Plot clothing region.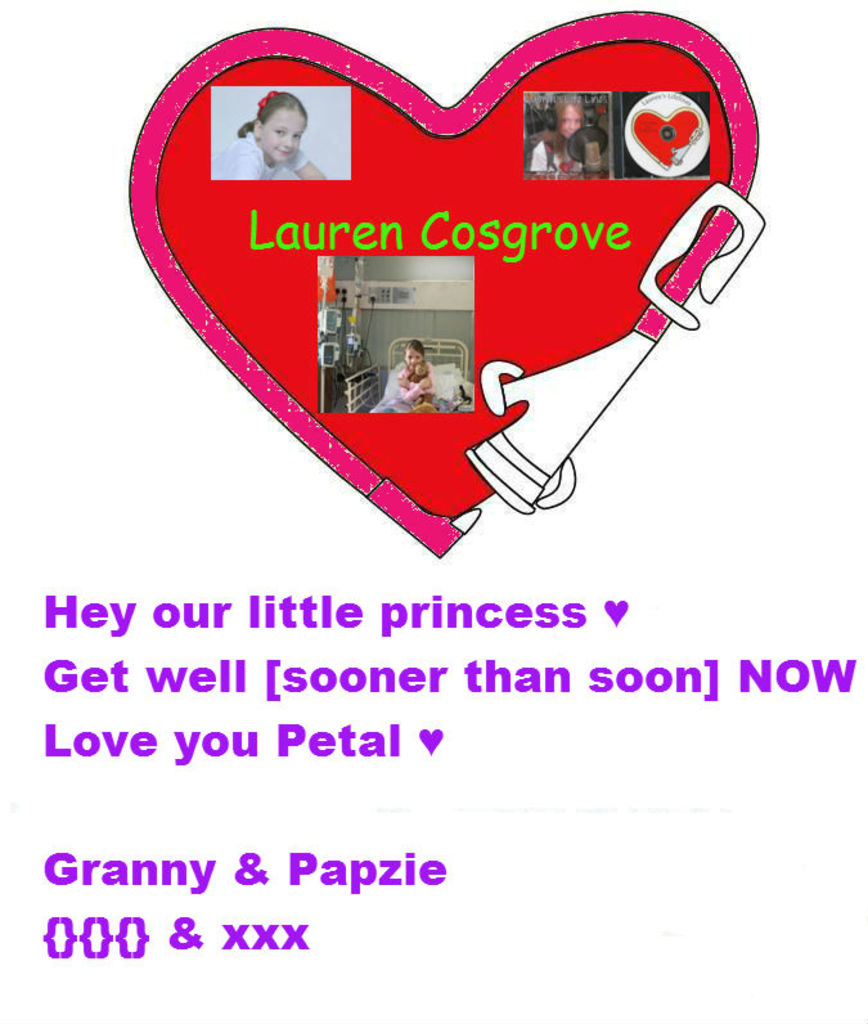
Plotted at <bbox>530, 126, 577, 165</bbox>.
